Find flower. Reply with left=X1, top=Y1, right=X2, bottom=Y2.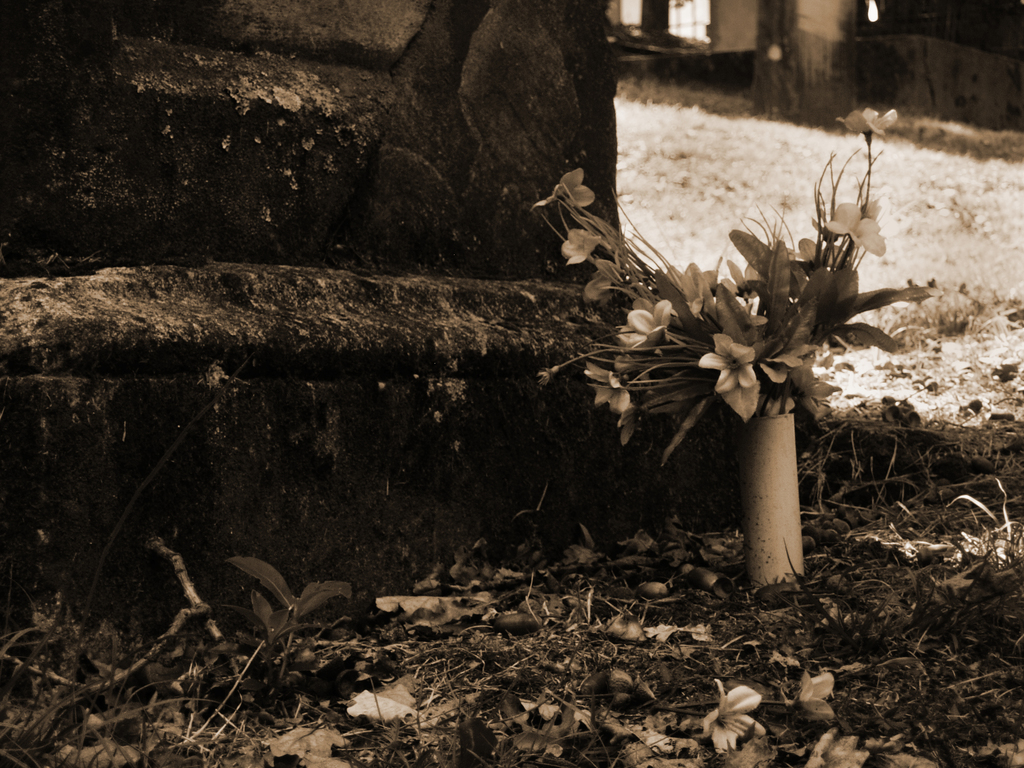
left=557, top=220, right=609, bottom=268.
